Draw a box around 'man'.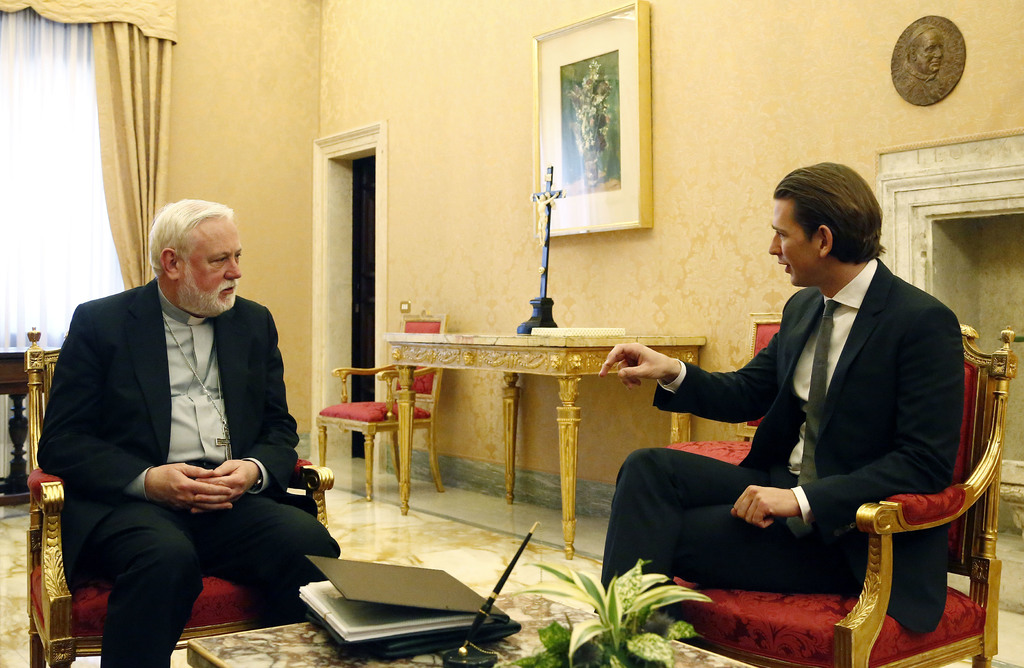
pyautogui.locateOnScreen(44, 167, 305, 651).
